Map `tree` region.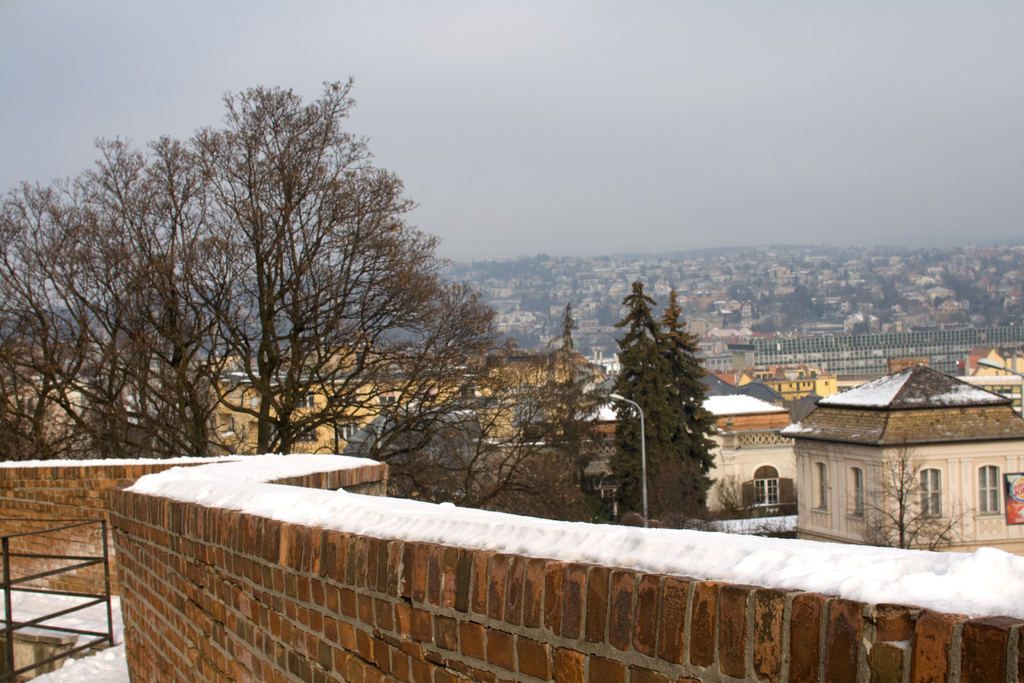
Mapped to {"x1": 355, "y1": 297, "x2": 611, "y2": 524}.
